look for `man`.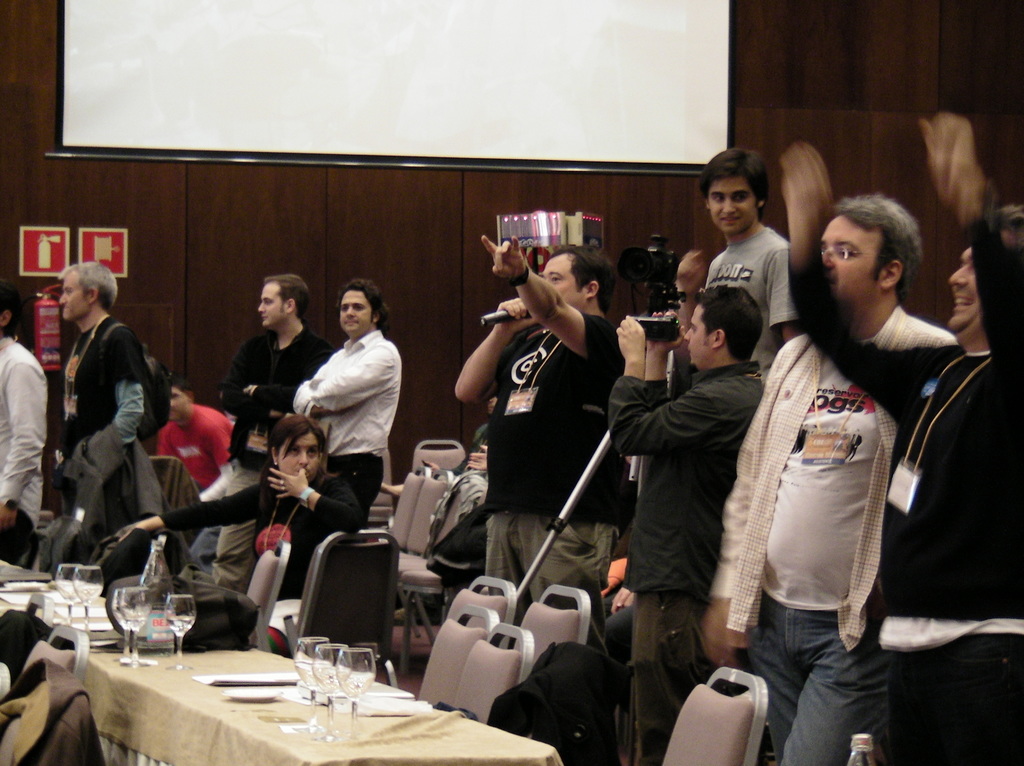
Found: 454/235/627/651.
